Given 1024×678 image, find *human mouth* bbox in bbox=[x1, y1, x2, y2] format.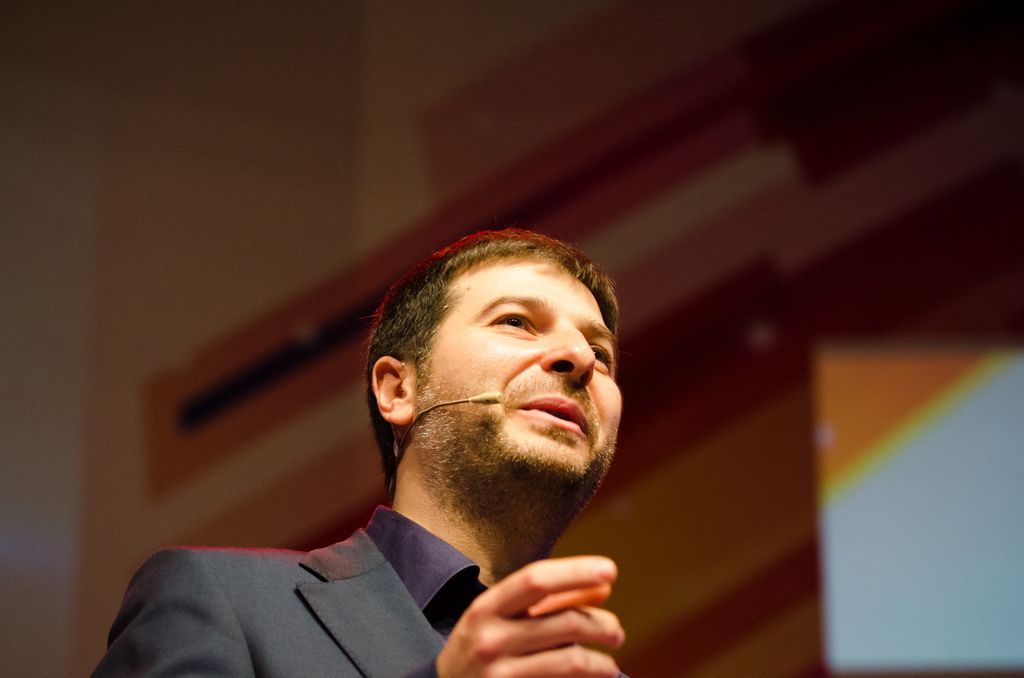
bbox=[517, 396, 592, 439].
